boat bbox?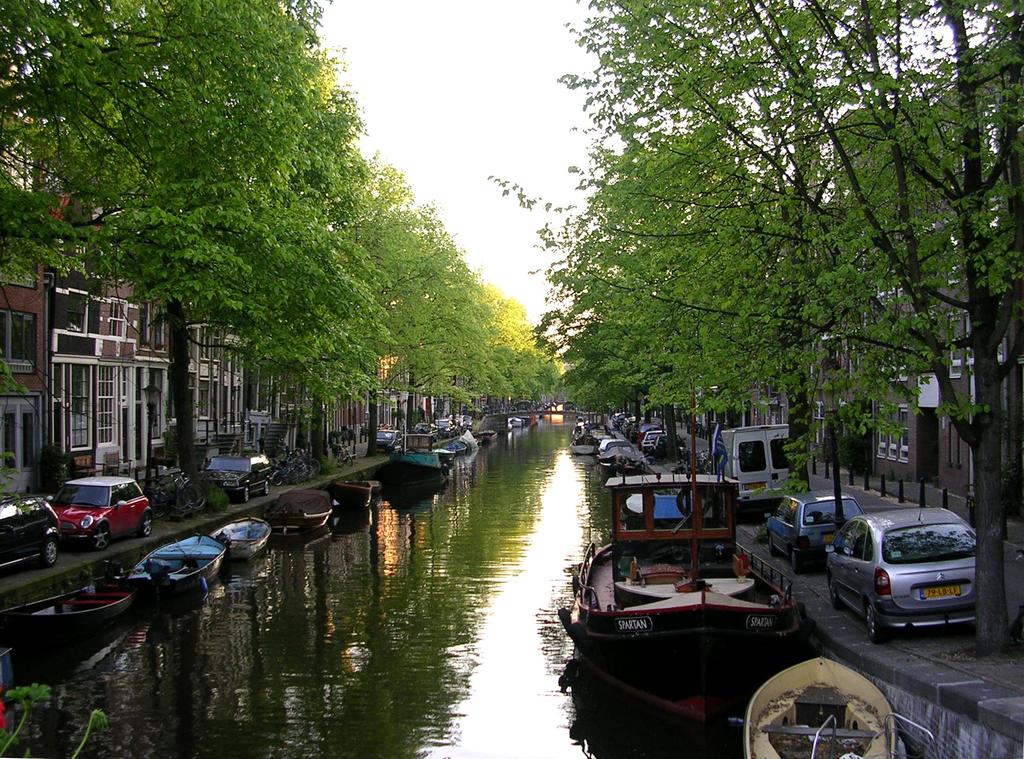
detection(216, 515, 270, 562)
